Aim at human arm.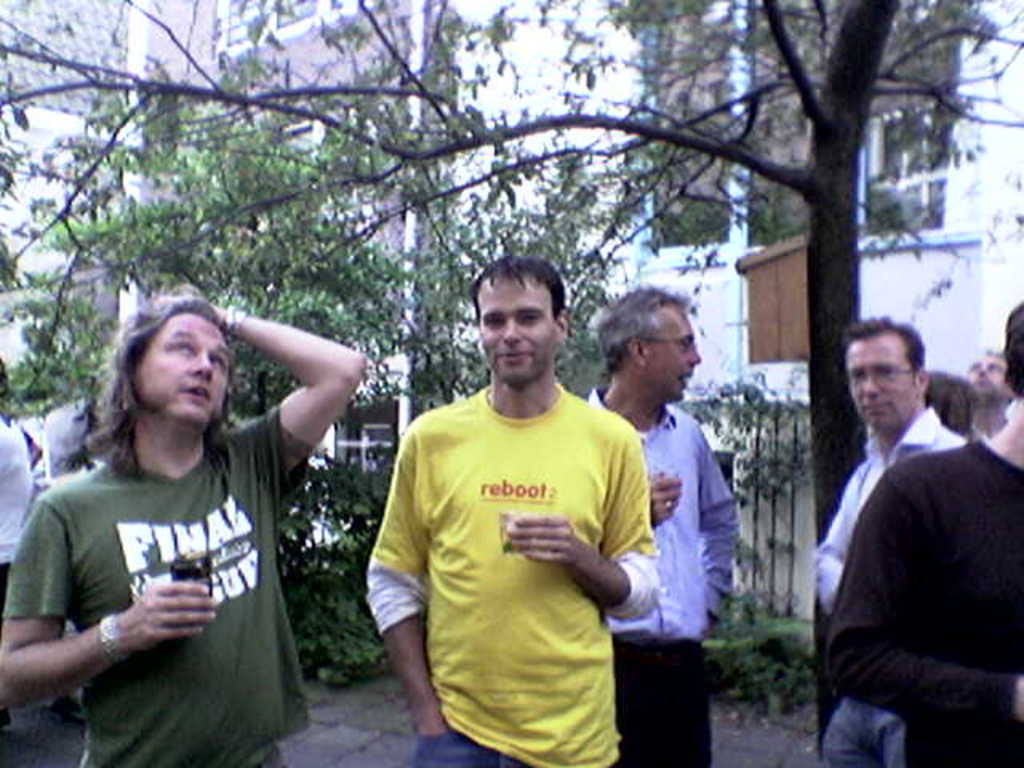
Aimed at region(504, 422, 664, 618).
